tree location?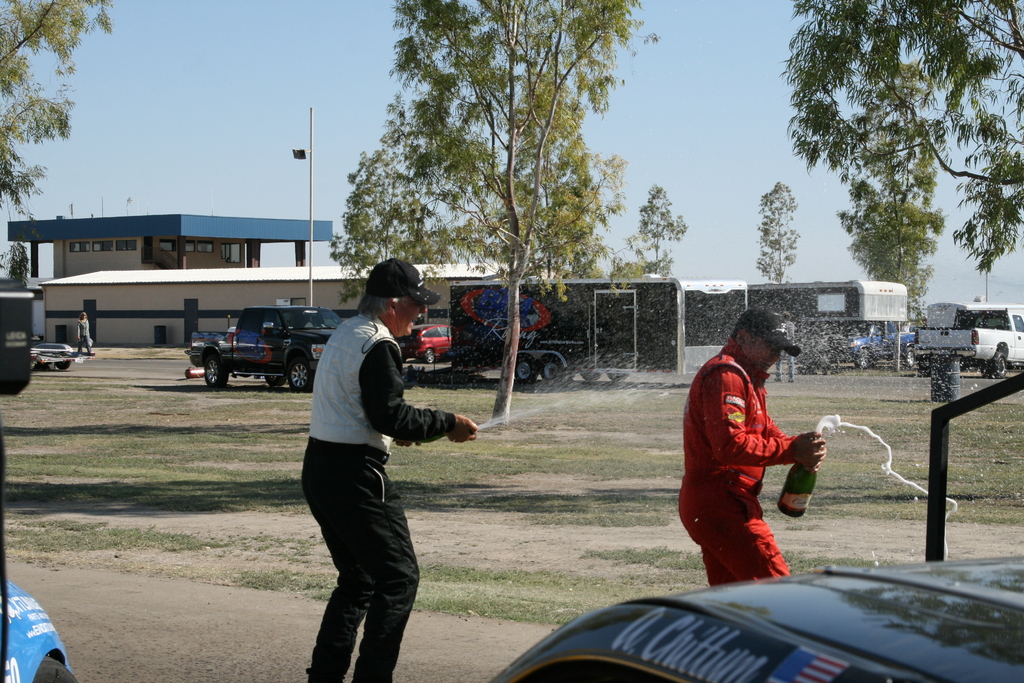
<region>330, 94, 461, 312</region>
